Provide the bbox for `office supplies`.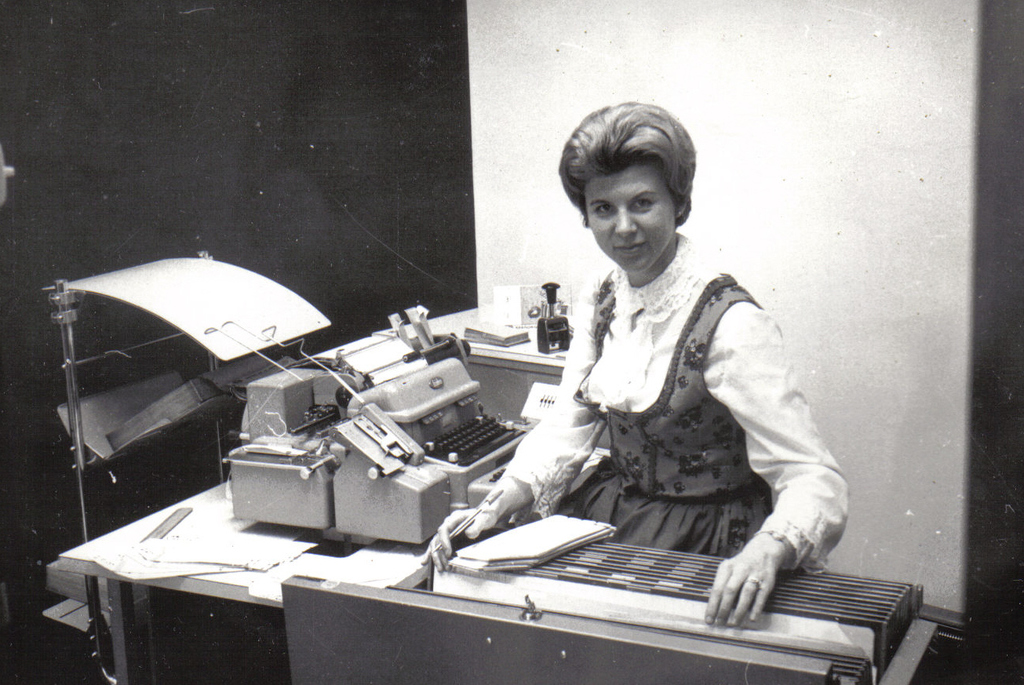
BBox(446, 514, 909, 661).
